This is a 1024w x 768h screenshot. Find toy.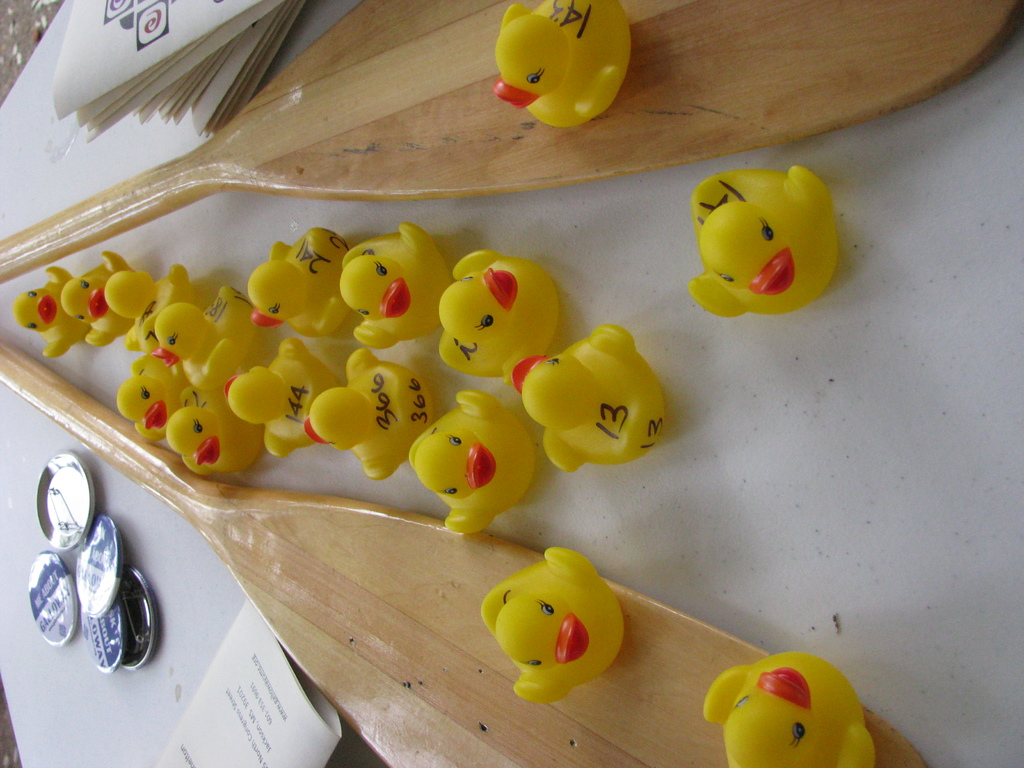
Bounding box: box(104, 268, 197, 356).
